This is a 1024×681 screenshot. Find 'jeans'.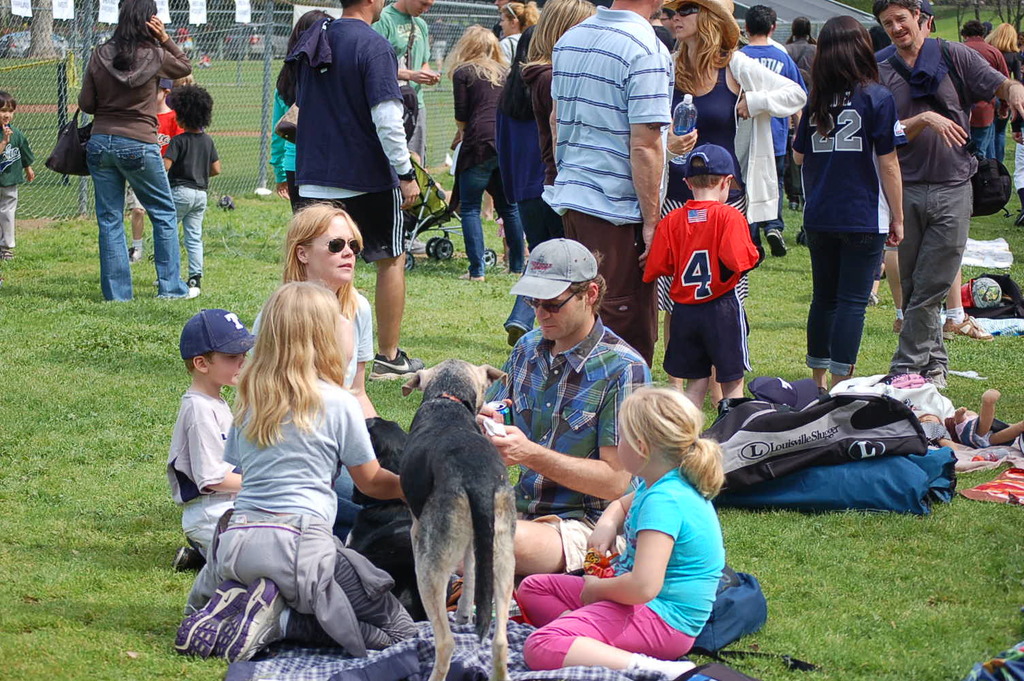
Bounding box: region(68, 121, 179, 305).
